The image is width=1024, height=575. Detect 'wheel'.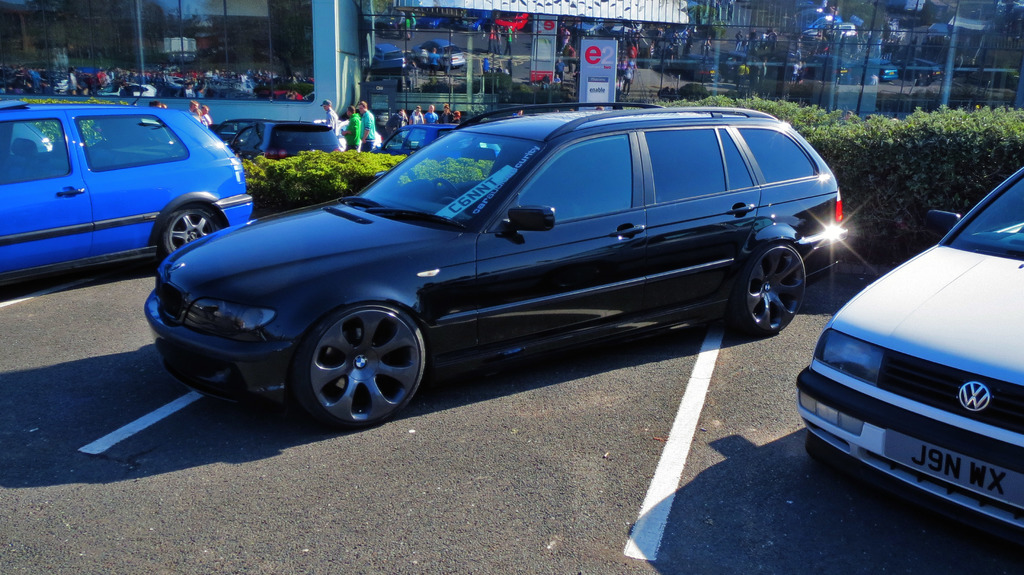
Detection: <box>429,179,461,198</box>.
